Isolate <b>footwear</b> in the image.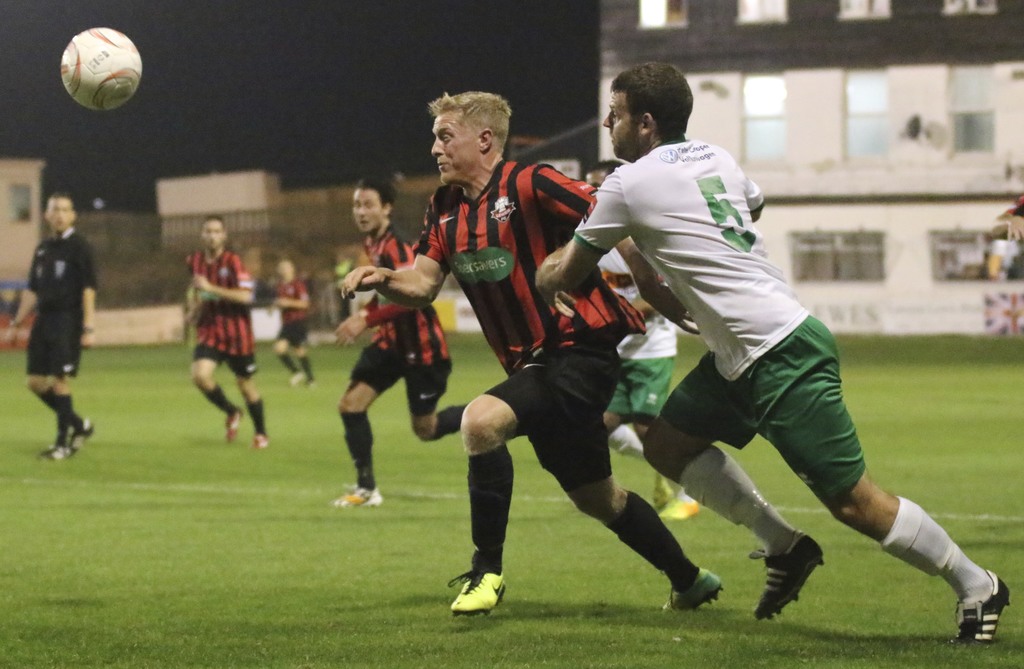
Isolated region: (x1=291, y1=374, x2=302, y2=390).
